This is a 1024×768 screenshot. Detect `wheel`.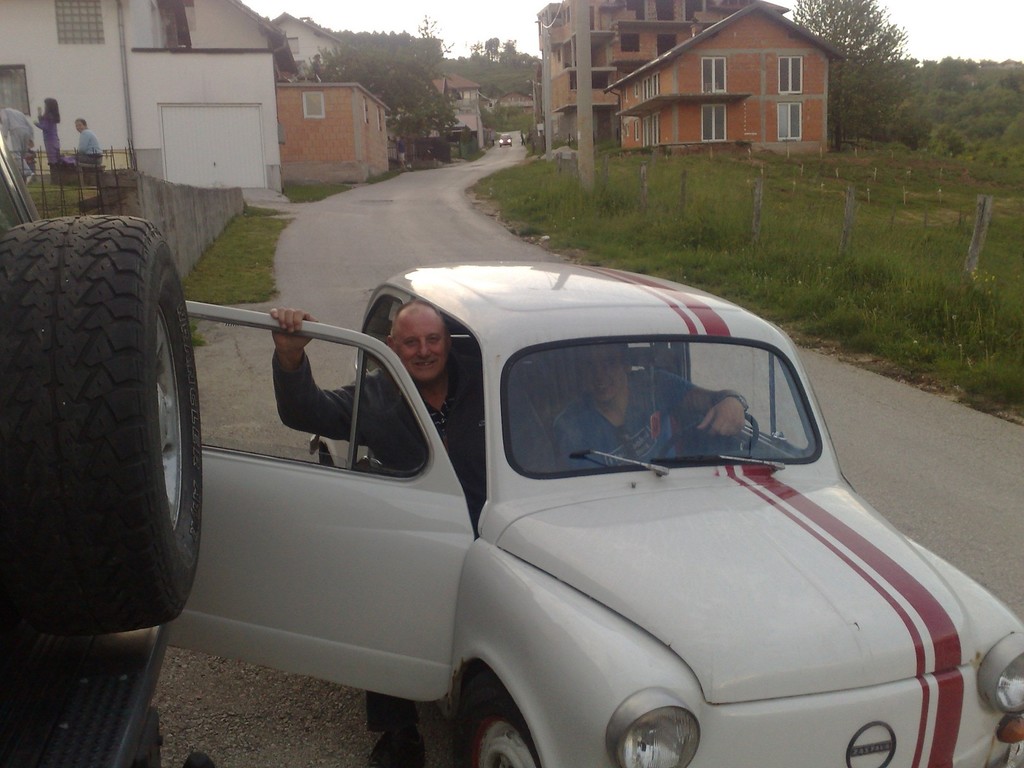
[x1=452, y1=671, x2=552, y2=767].
